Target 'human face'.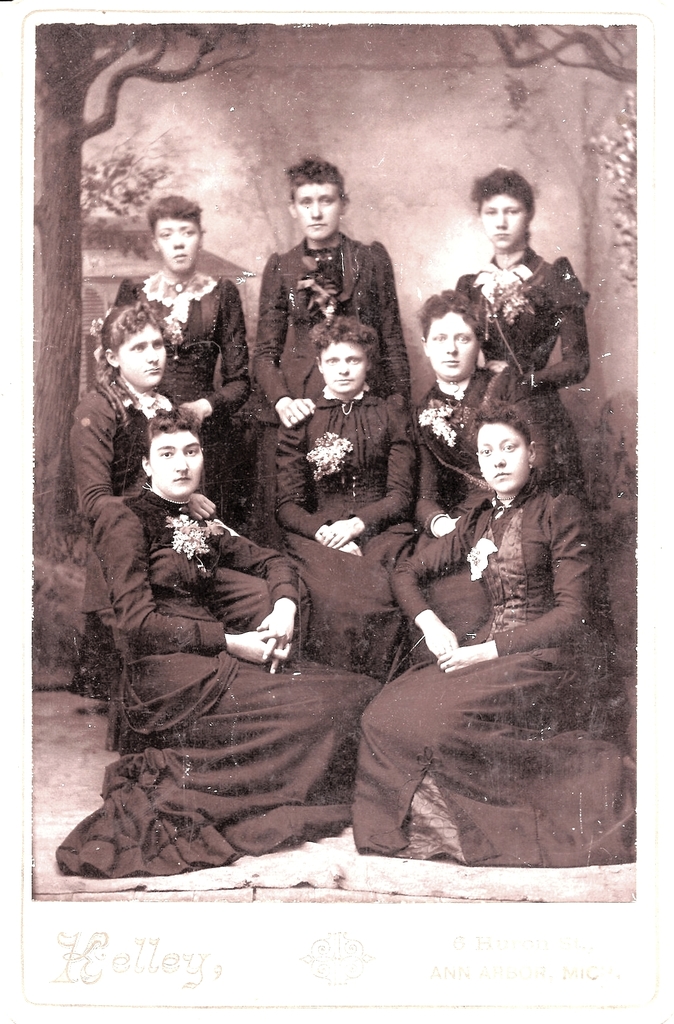
Target region: (317,342,370,392).
